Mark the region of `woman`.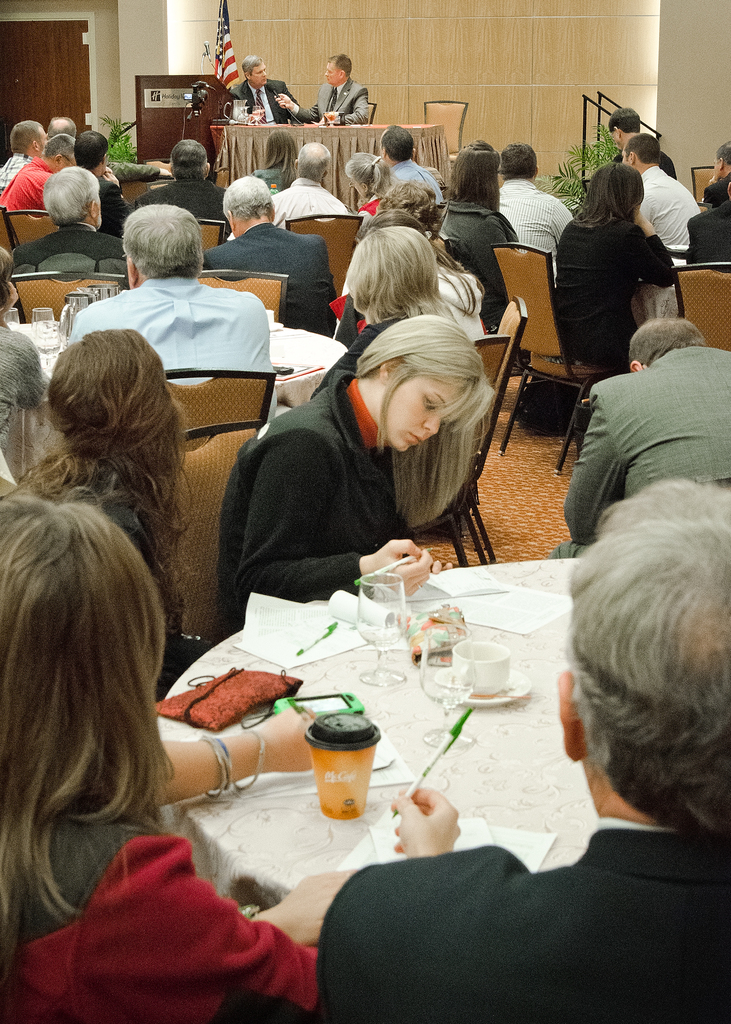
Region: 252,129,299,198.
